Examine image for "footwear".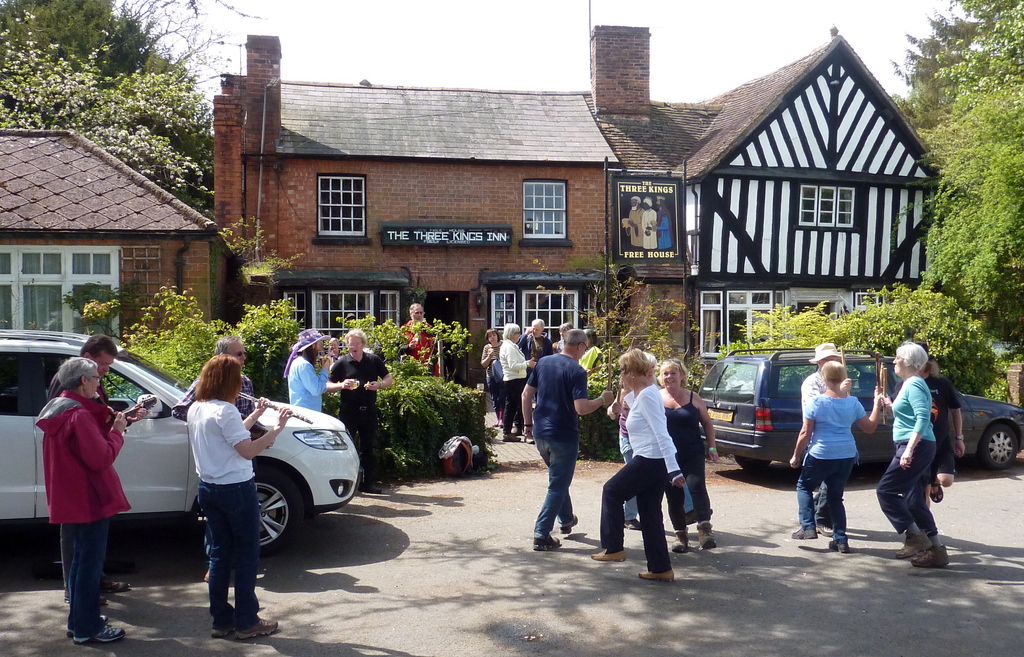
Examination result: (left=931, top=484, right=943, bottom=502).
